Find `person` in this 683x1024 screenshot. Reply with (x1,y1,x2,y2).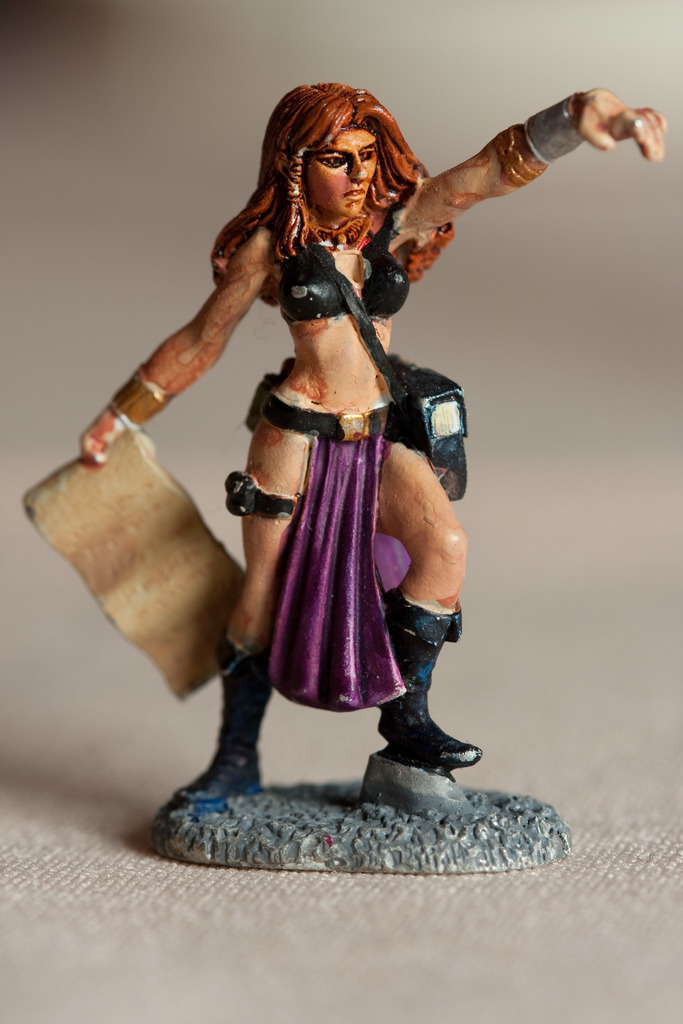
(76,72,666,810).
